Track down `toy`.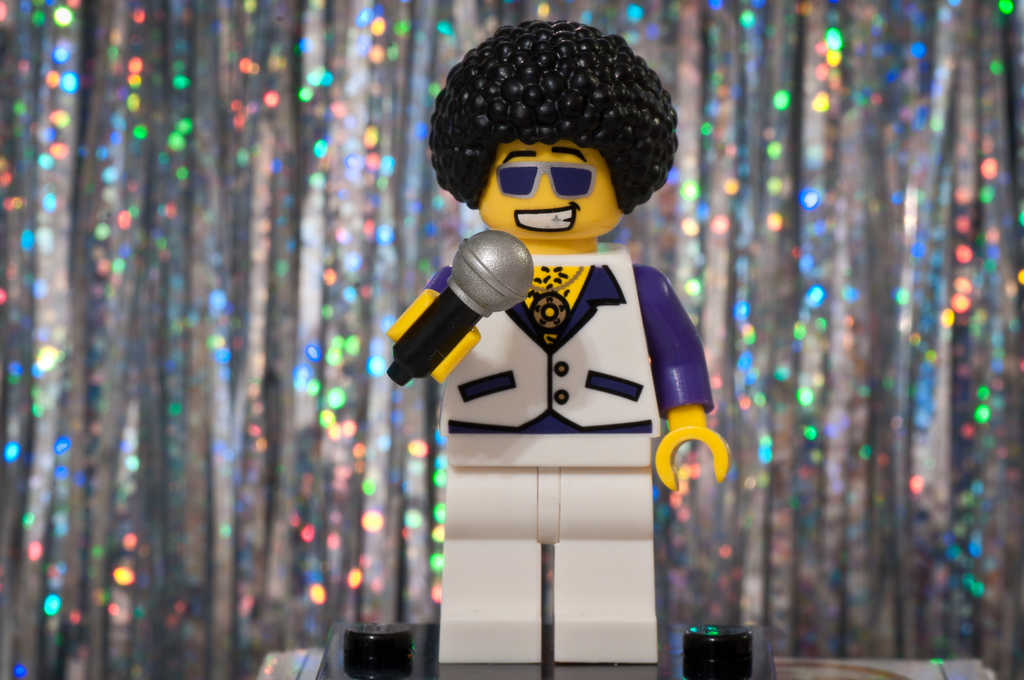
Tracked to region(392, 13, 718, 679).
